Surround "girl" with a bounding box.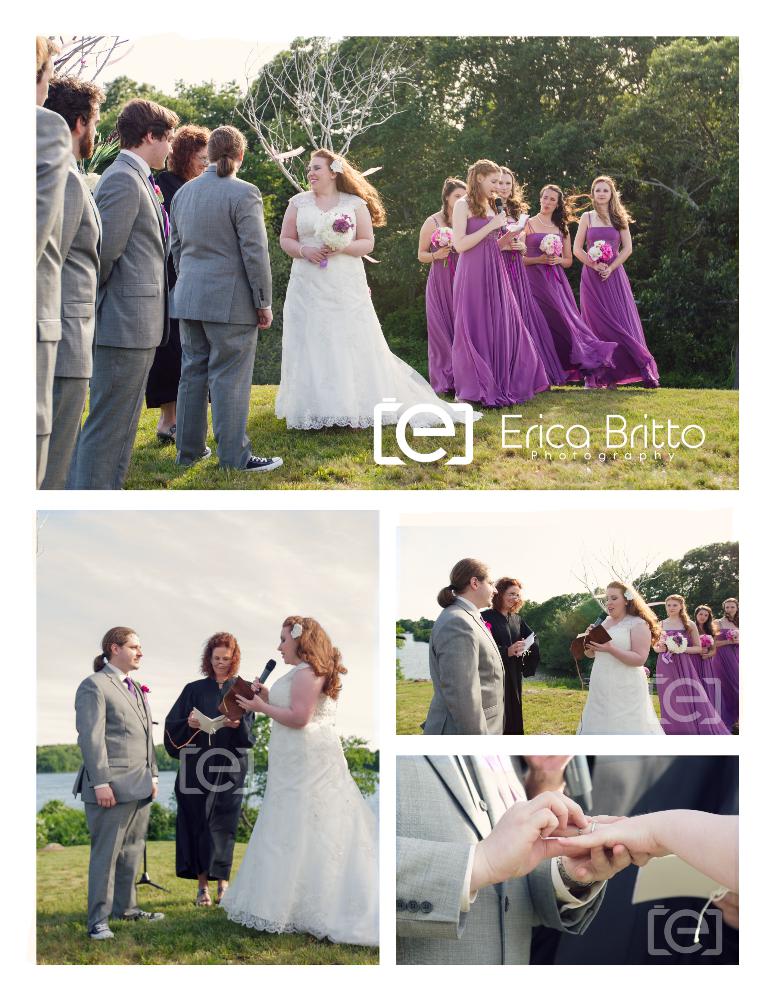
rect(575, 578, 669, 734).
